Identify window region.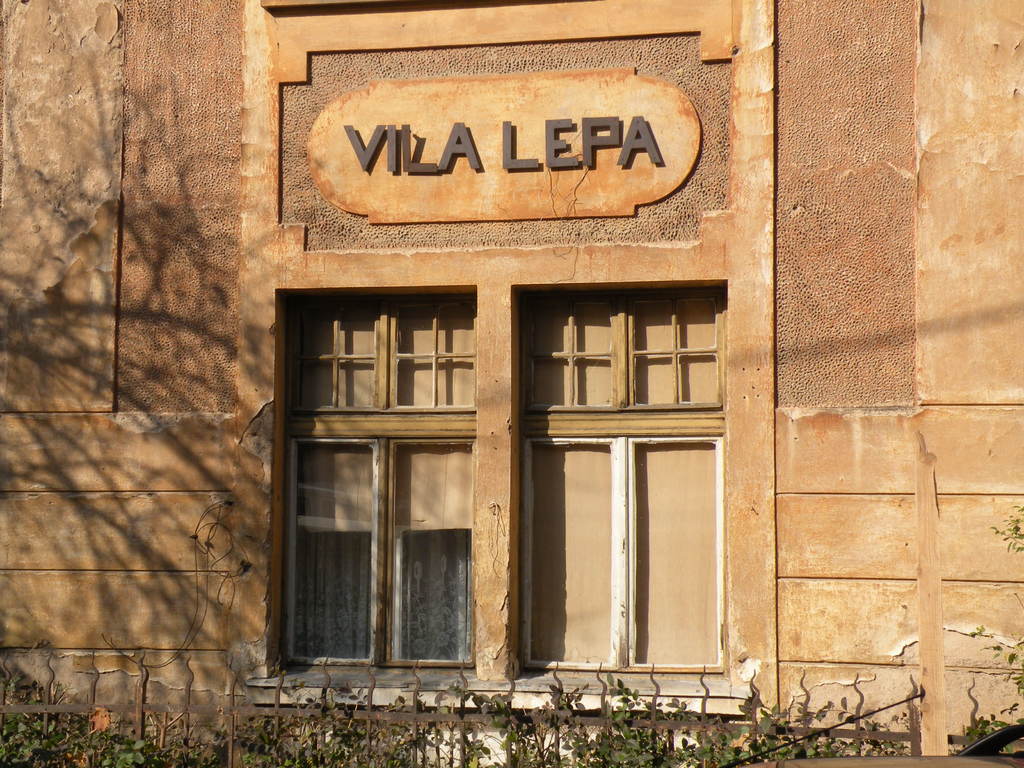
Region: (275,282,470,662).
